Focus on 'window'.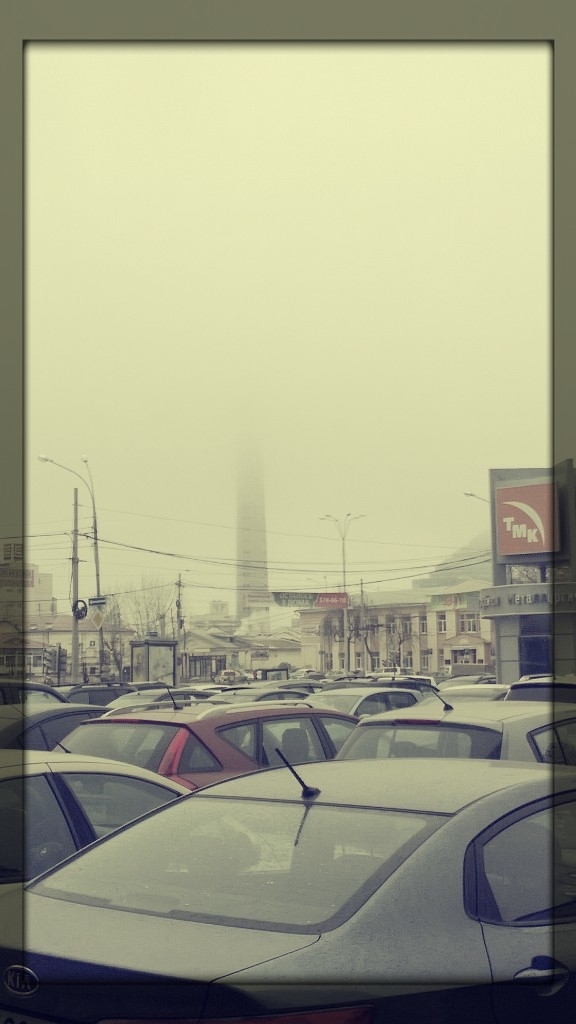
Focused at pyautogui.locateOnScreen(352, 608, 368, 645).
